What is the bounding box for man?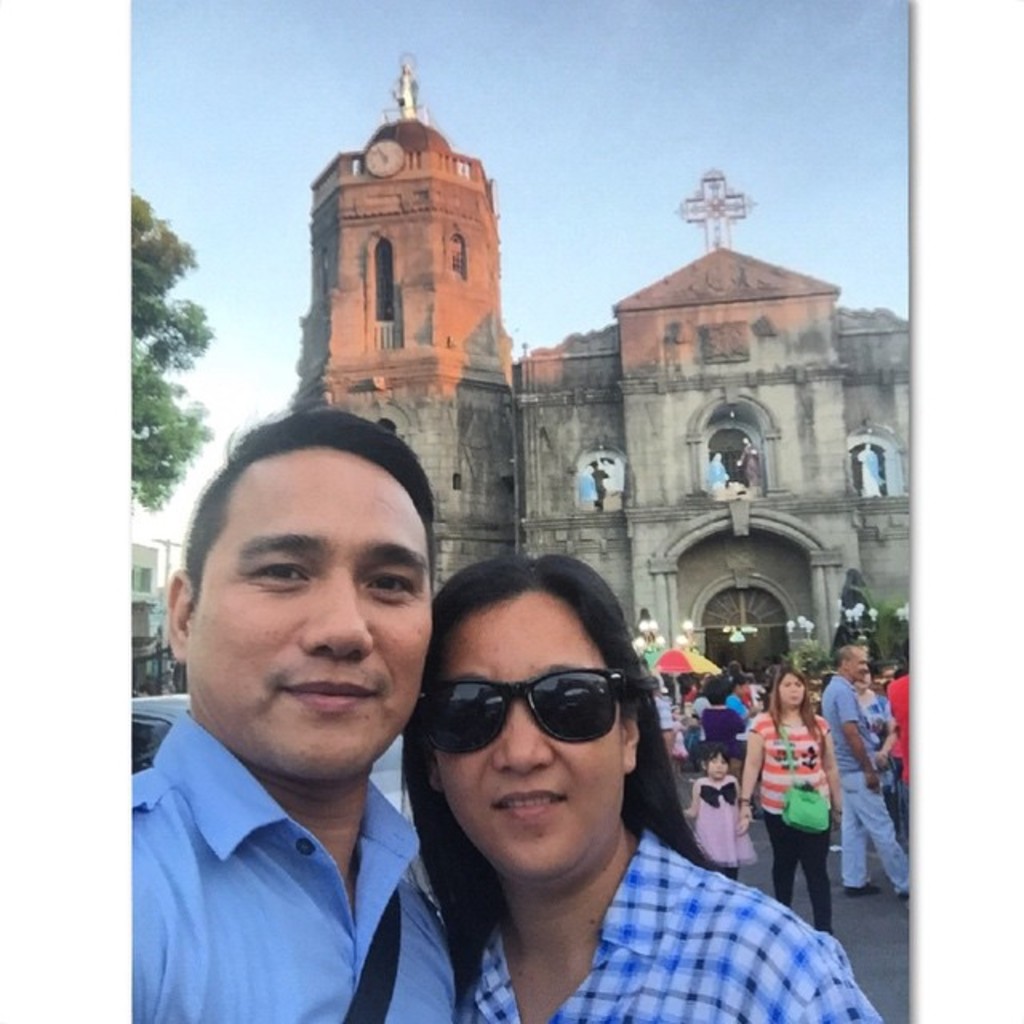
{"x1": 738, "y1": 437, "x2": 763, "y2": 493}.
